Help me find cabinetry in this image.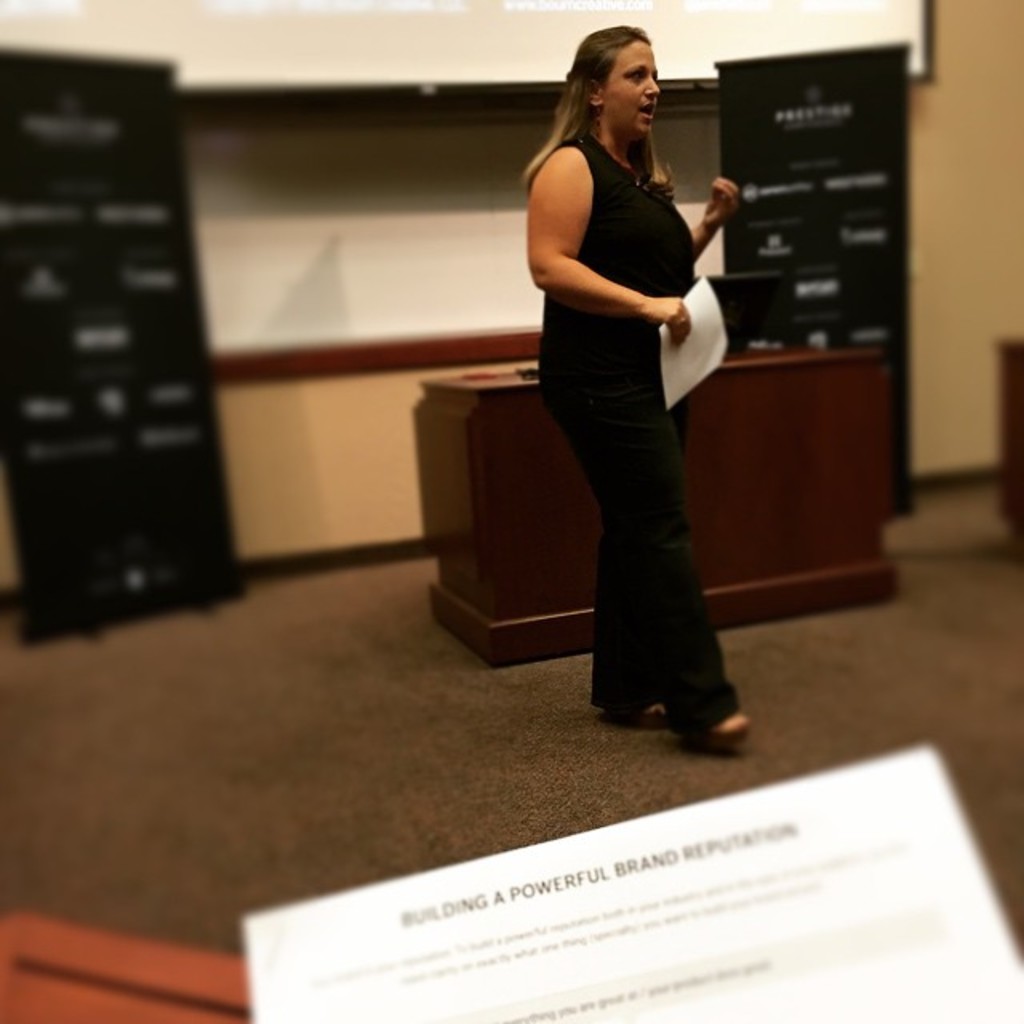
Found it: pyautogui.locateOnScreen(710, 46, 912, 515).
